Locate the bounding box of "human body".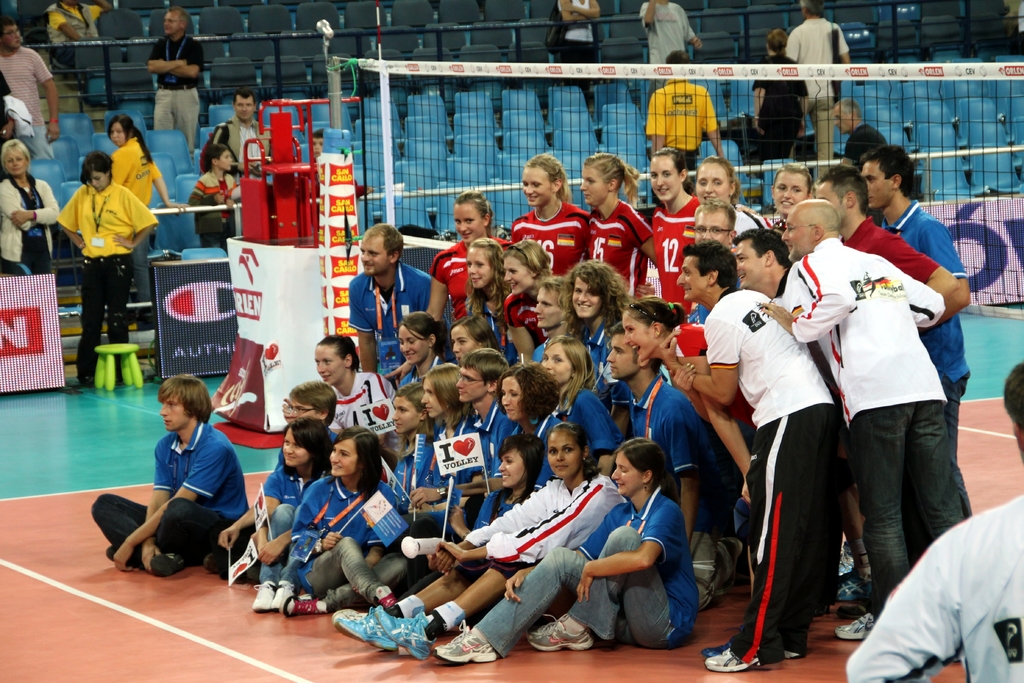
Bounding box: 100/388/244/586.
